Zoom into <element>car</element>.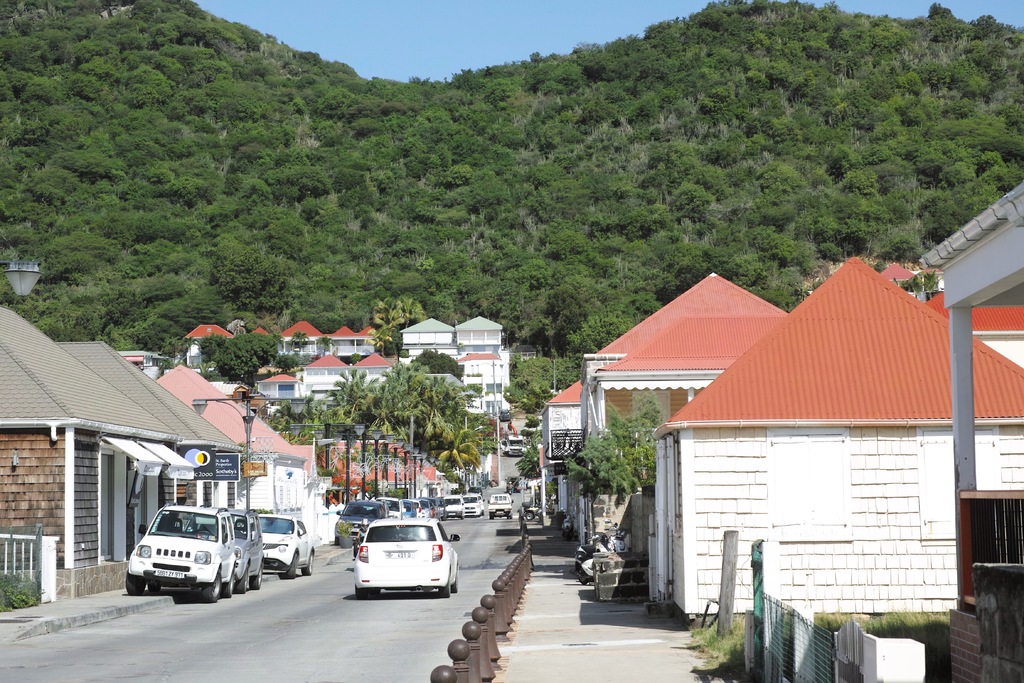
Zoom target: (441, 493, 465, 524).
